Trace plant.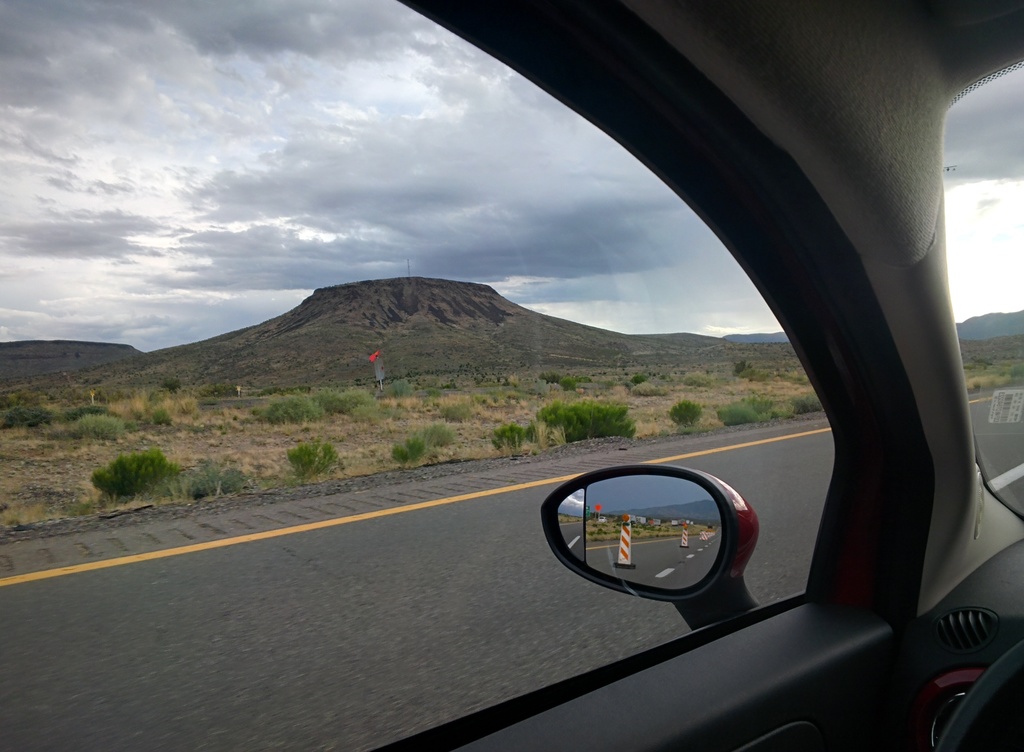
Traced to left=92, top=450, right=186, bottom=506.
